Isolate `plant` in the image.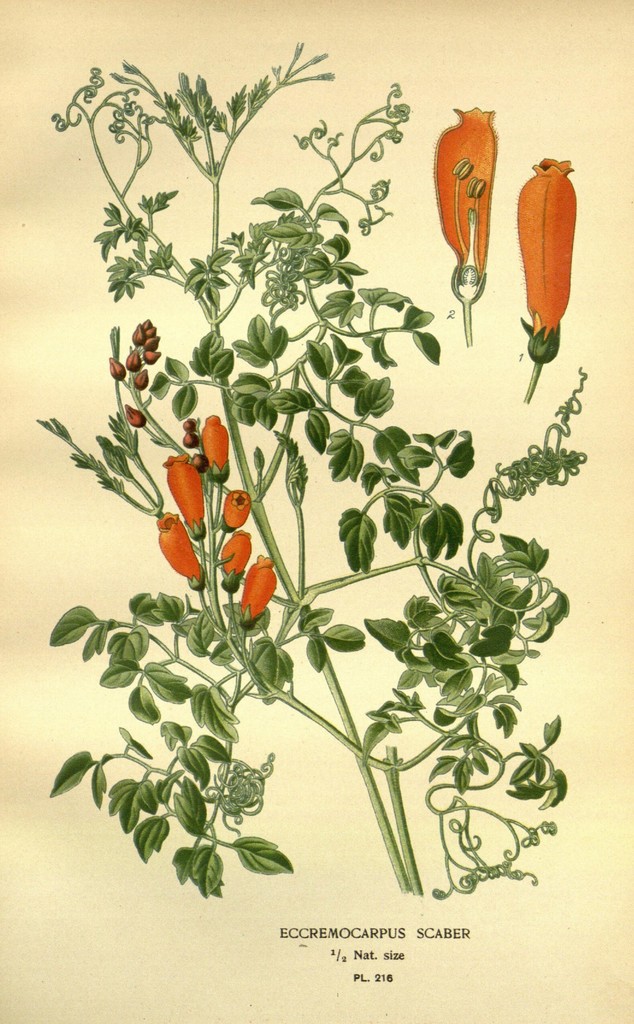
Isolated region: (x1=41, y1=33, x2=597, y2=929).
